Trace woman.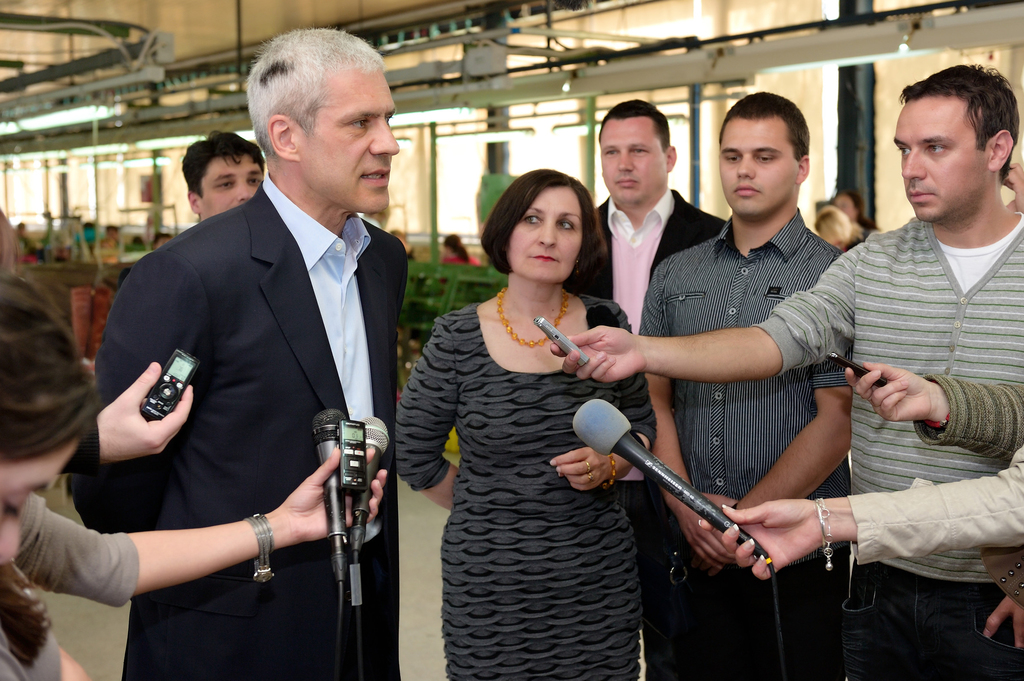
Traced to (819, 202, 857, 254).
